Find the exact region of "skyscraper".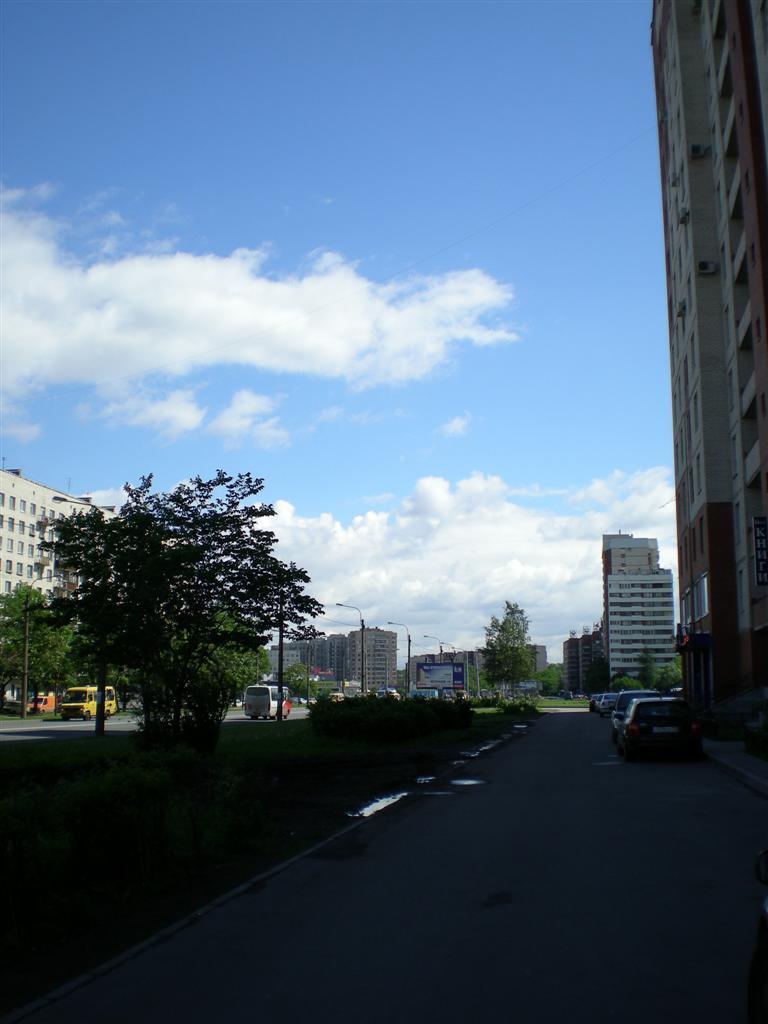
Exact region: 602 525 673 690.
